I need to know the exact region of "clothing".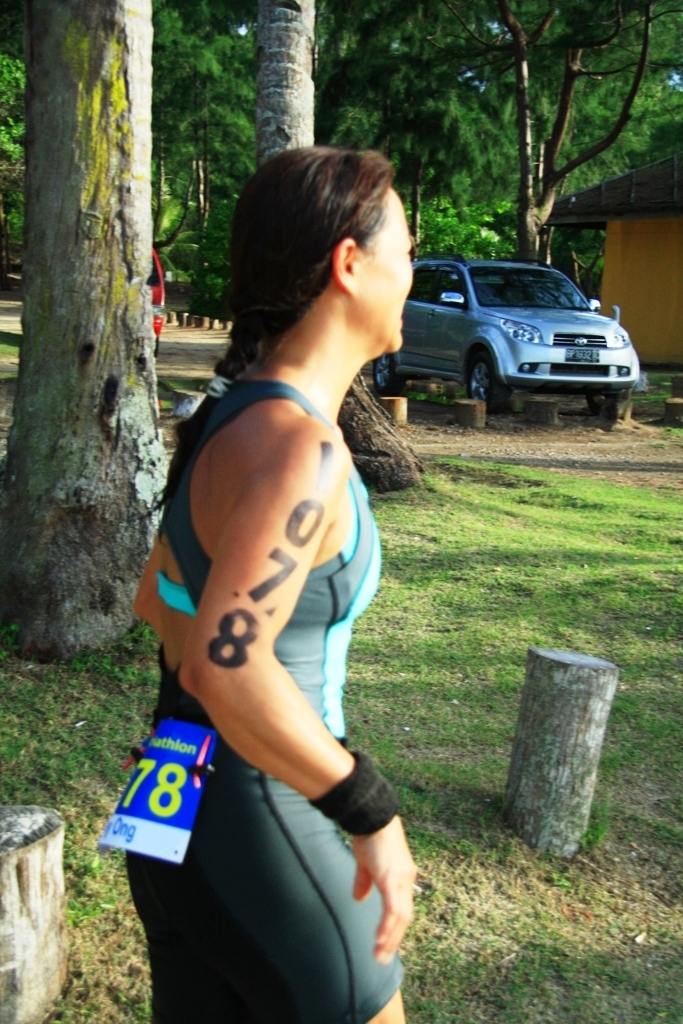
Region: pyautogui.locateOnScreen(125, 377, 403, 1023).
